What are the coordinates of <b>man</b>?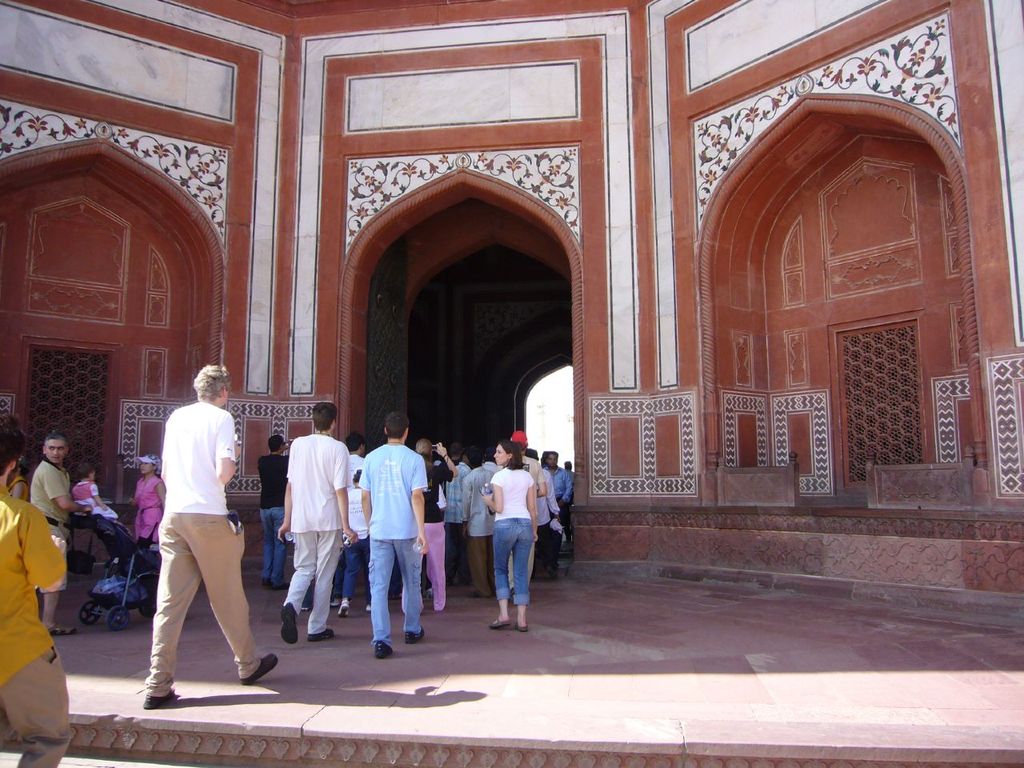
l=445, t=449, r=471, b=585.
